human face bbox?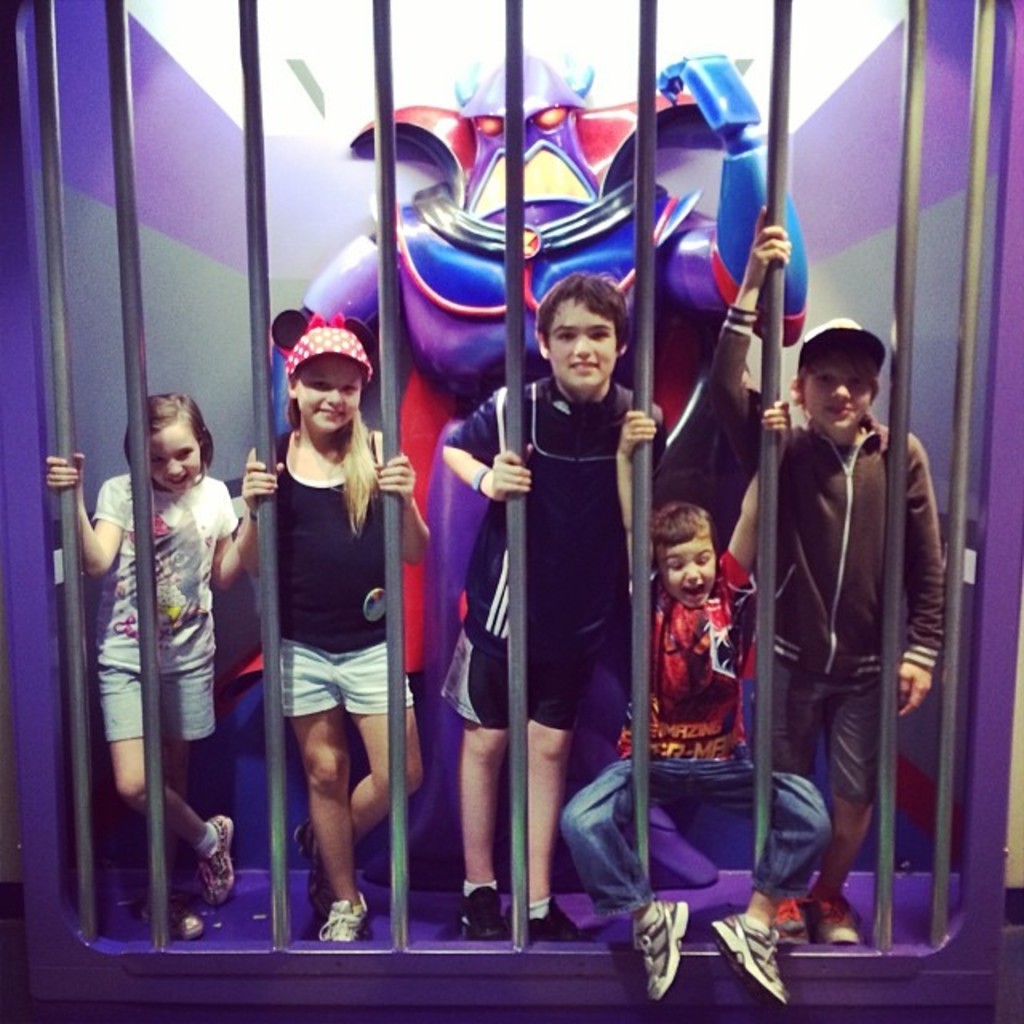
l=800, t=338, r=875, b=446
